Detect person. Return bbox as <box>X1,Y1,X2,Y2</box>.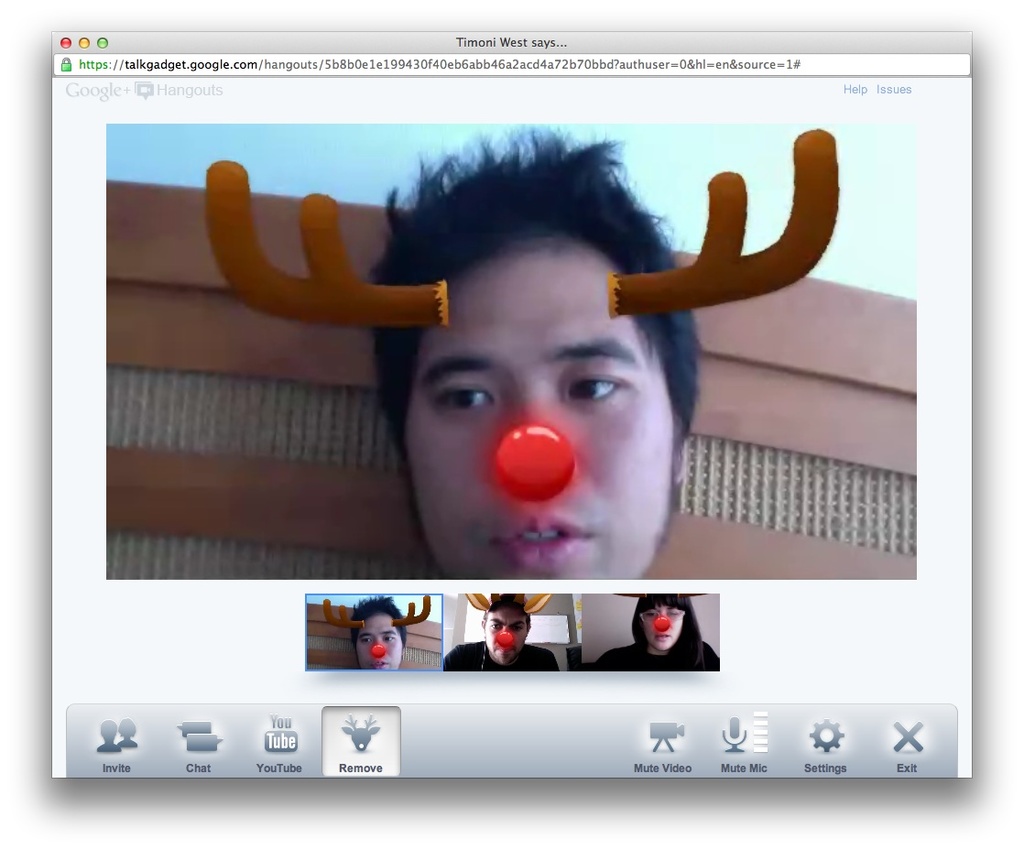
<box>588,594,723,673</box>.
